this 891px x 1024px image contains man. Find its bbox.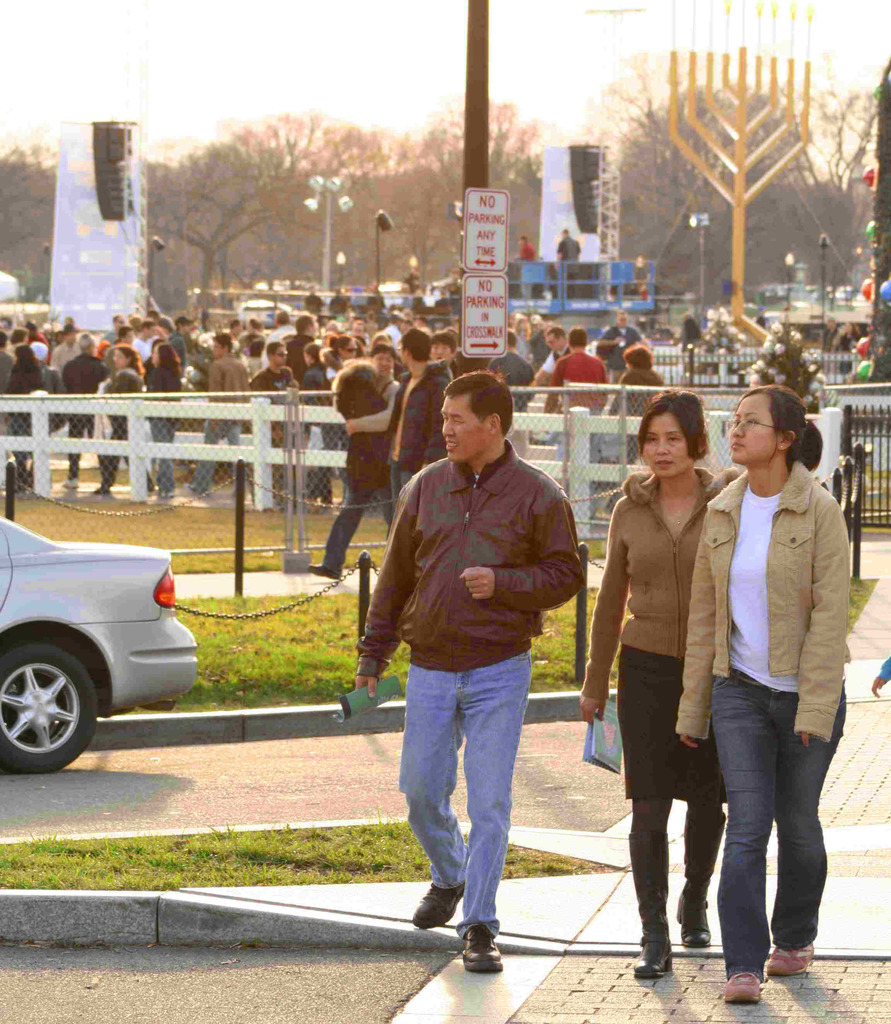
bbox=(528, 326, 573, 386).
